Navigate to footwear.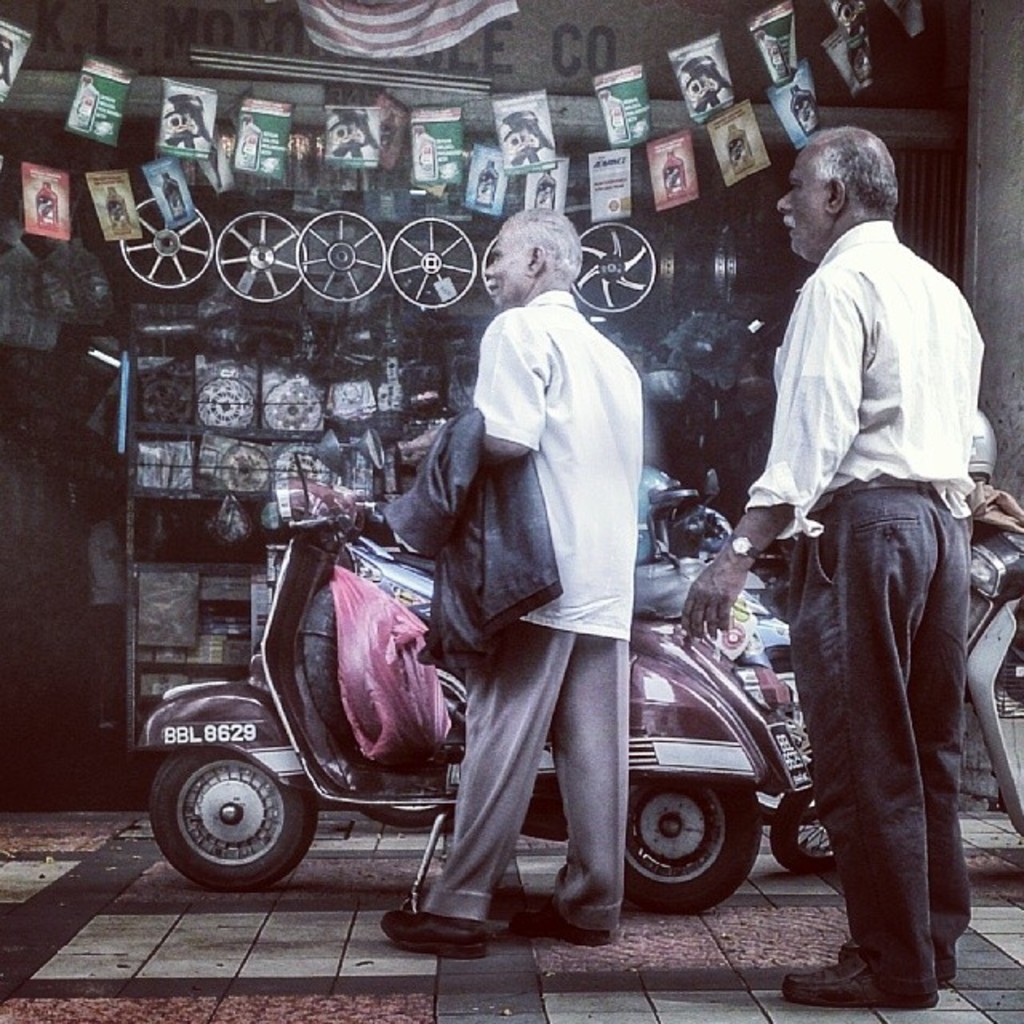
Navigation target: <bbox>848, 934, 970, 990</bbox>.
